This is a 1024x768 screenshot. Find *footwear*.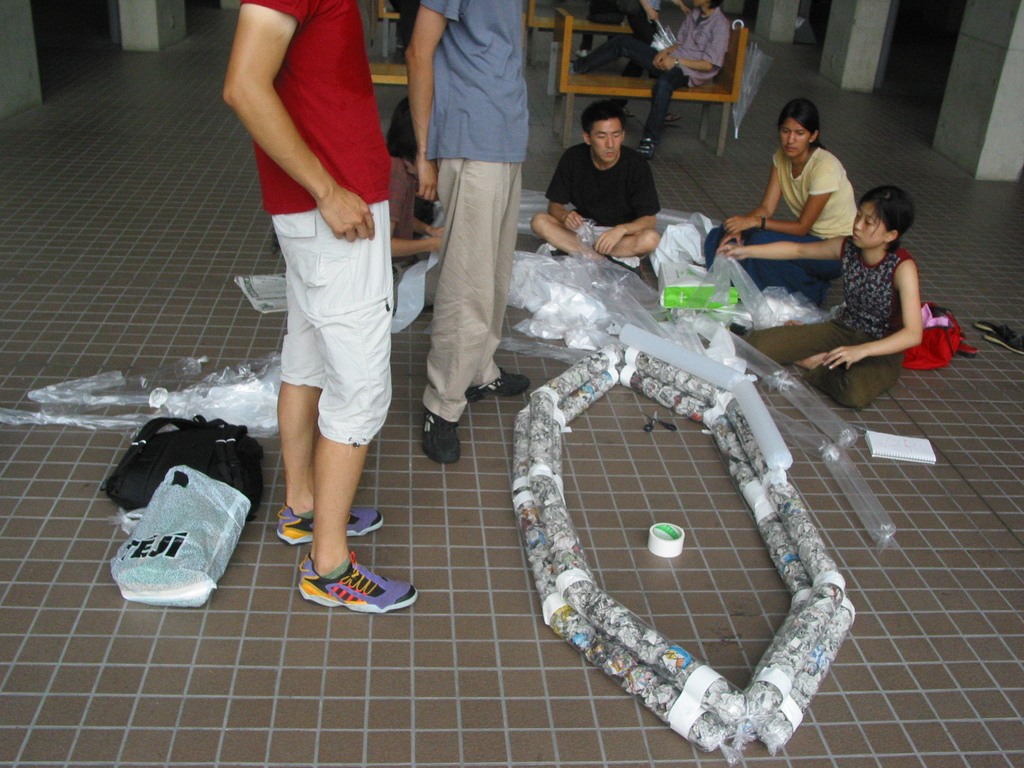
Bounding box: box(973, 316, 1023, 360).
